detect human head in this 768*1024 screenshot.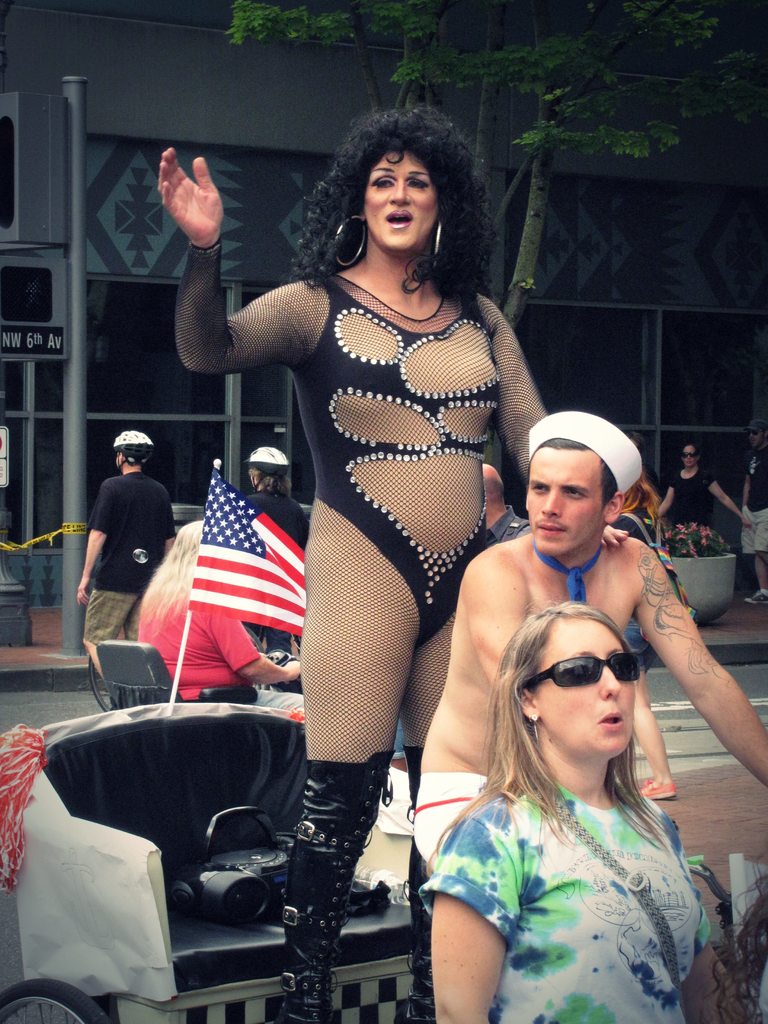
Detection: box(109, 431, 163, 475).
